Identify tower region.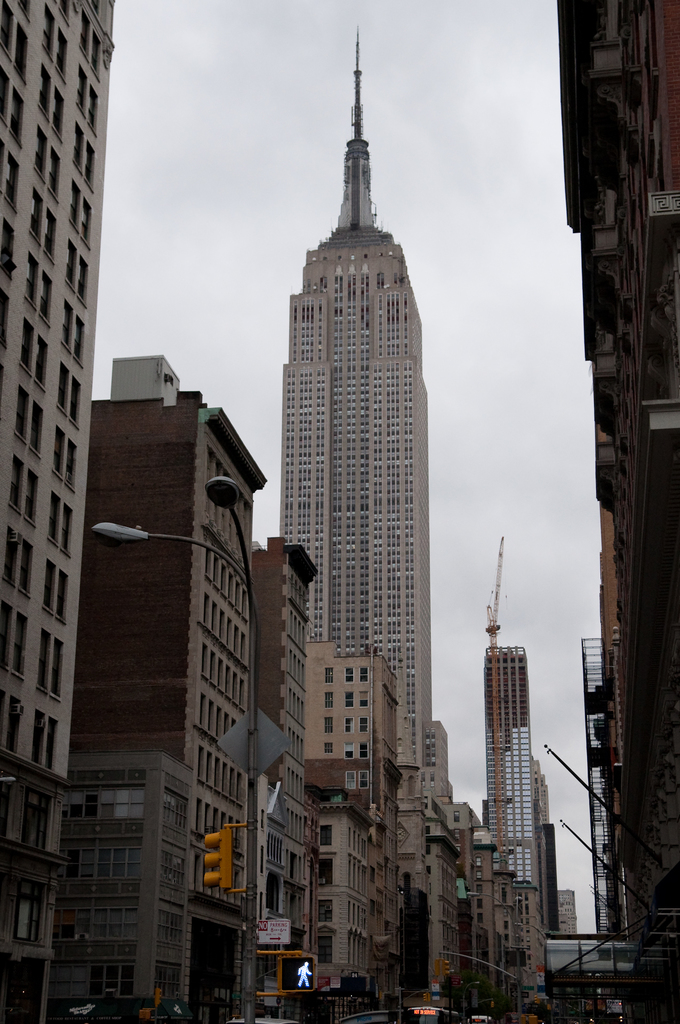
Region: [473,659,551,934].
